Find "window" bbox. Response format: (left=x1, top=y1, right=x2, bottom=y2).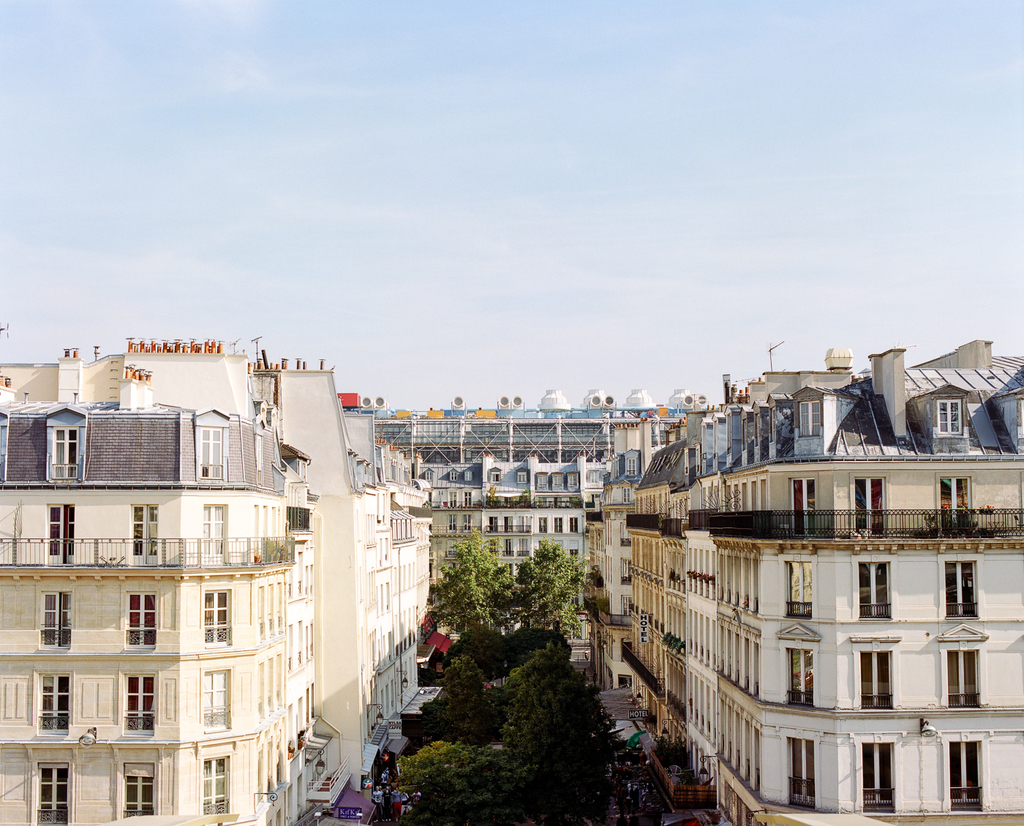
(left=859, top=652, right=890, bottom=710).
